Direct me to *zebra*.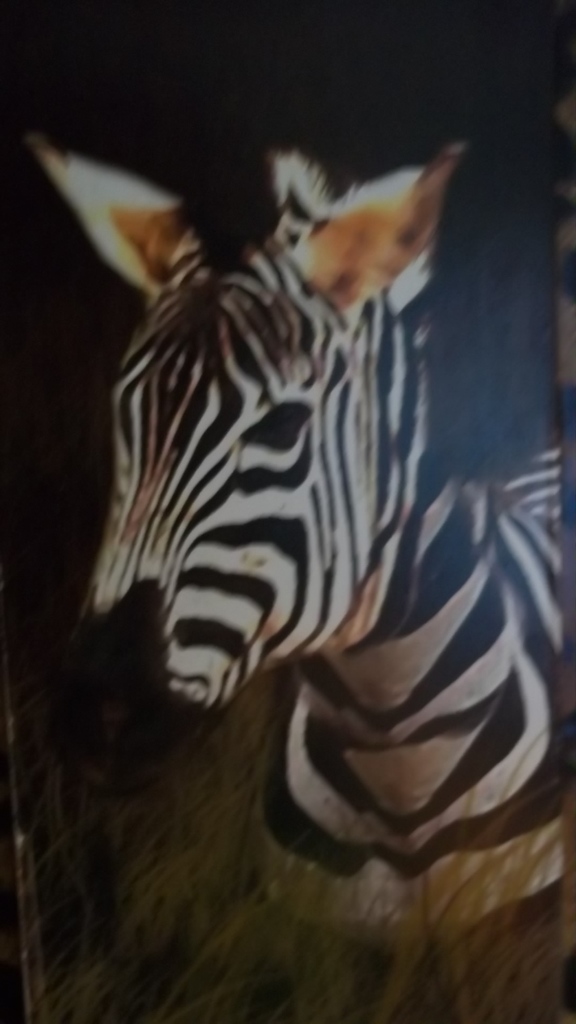
Direction: rect(9, 122, 564, 1023).
